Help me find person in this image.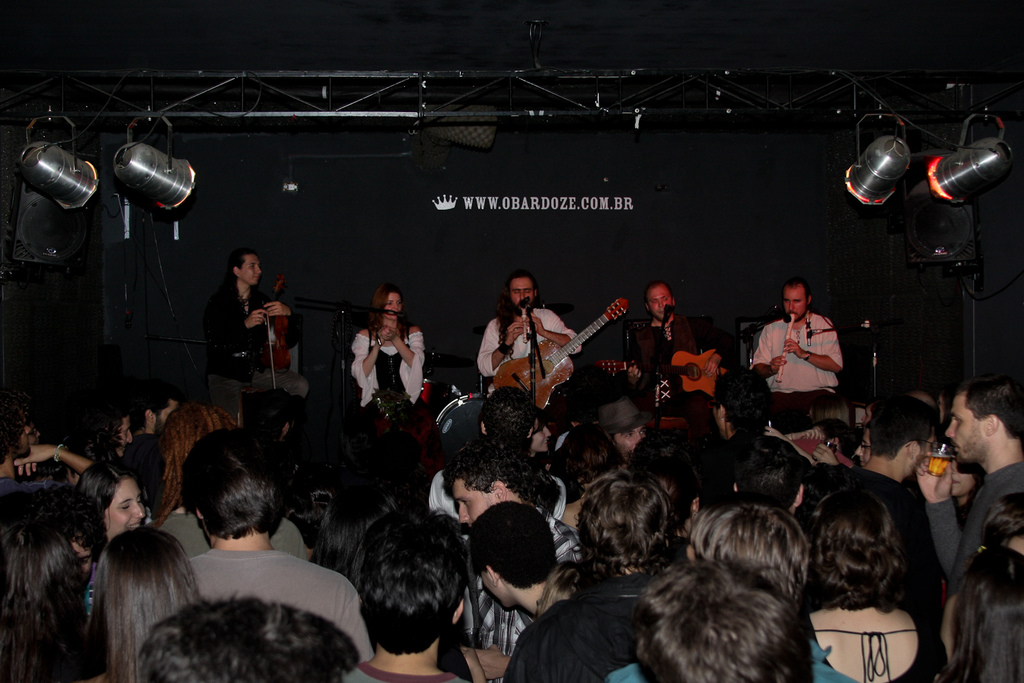
Found it: detection(479, 271, 584, 391).
